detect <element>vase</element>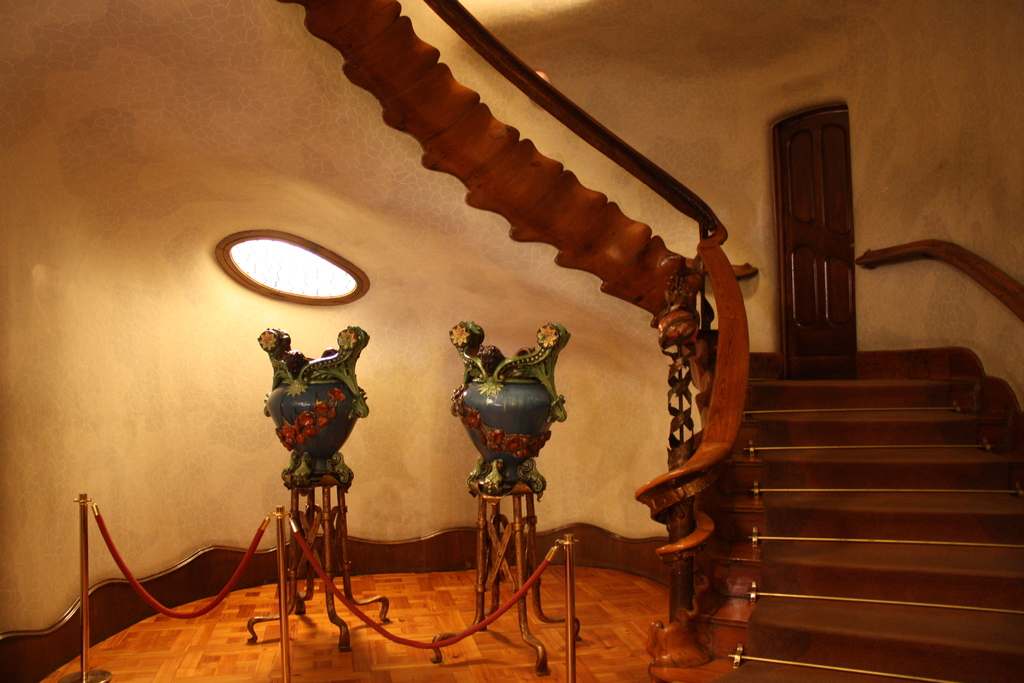
bbox=[446, 318, 568, 497]
